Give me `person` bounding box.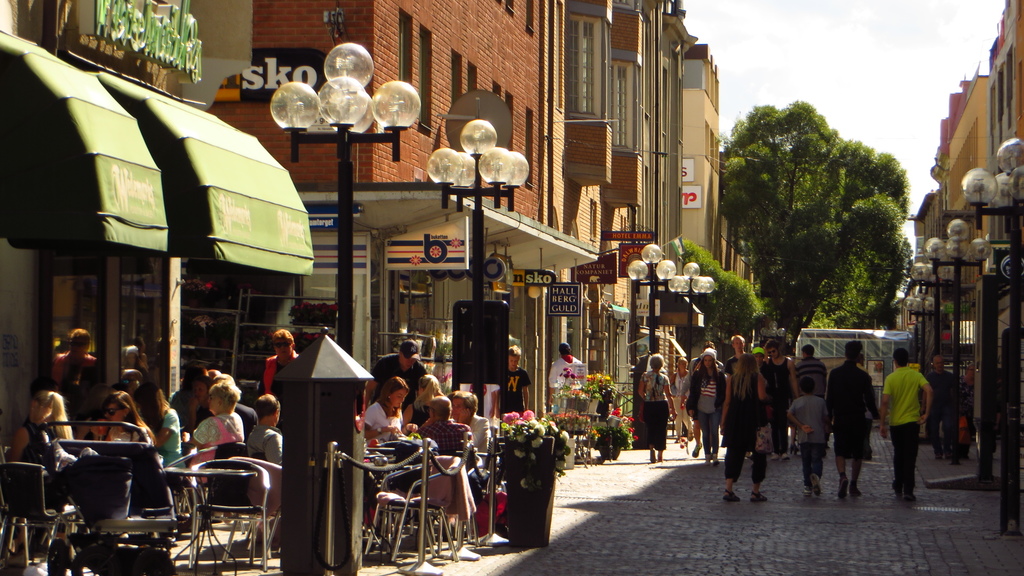
detection(88, 394, 156, 441).
